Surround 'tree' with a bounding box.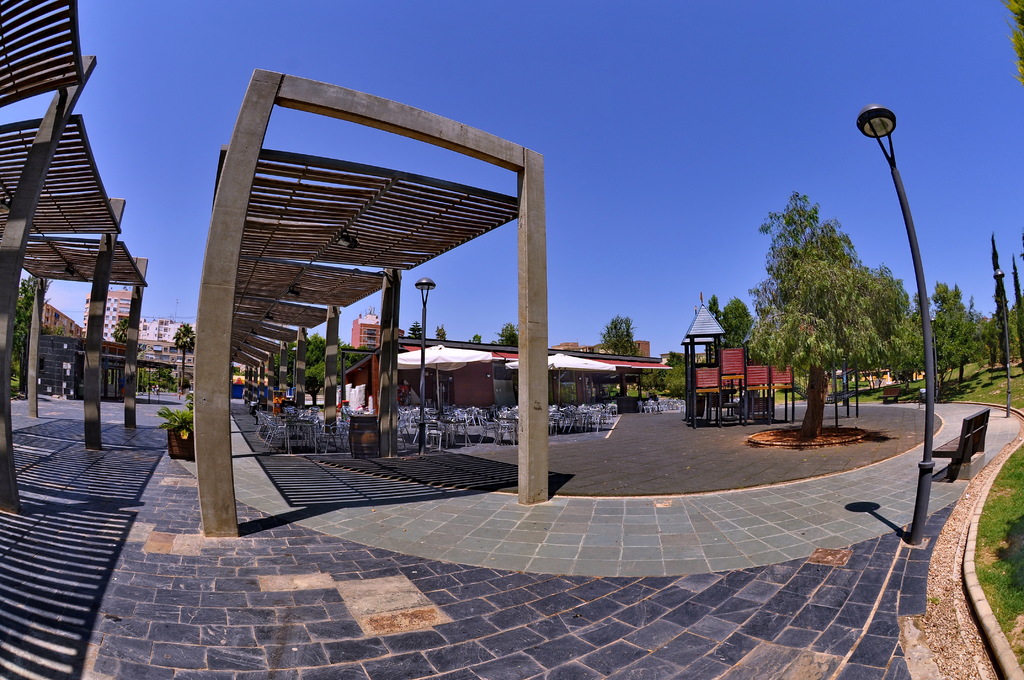
x1=666, y1=348, x2=683, y2=366.
